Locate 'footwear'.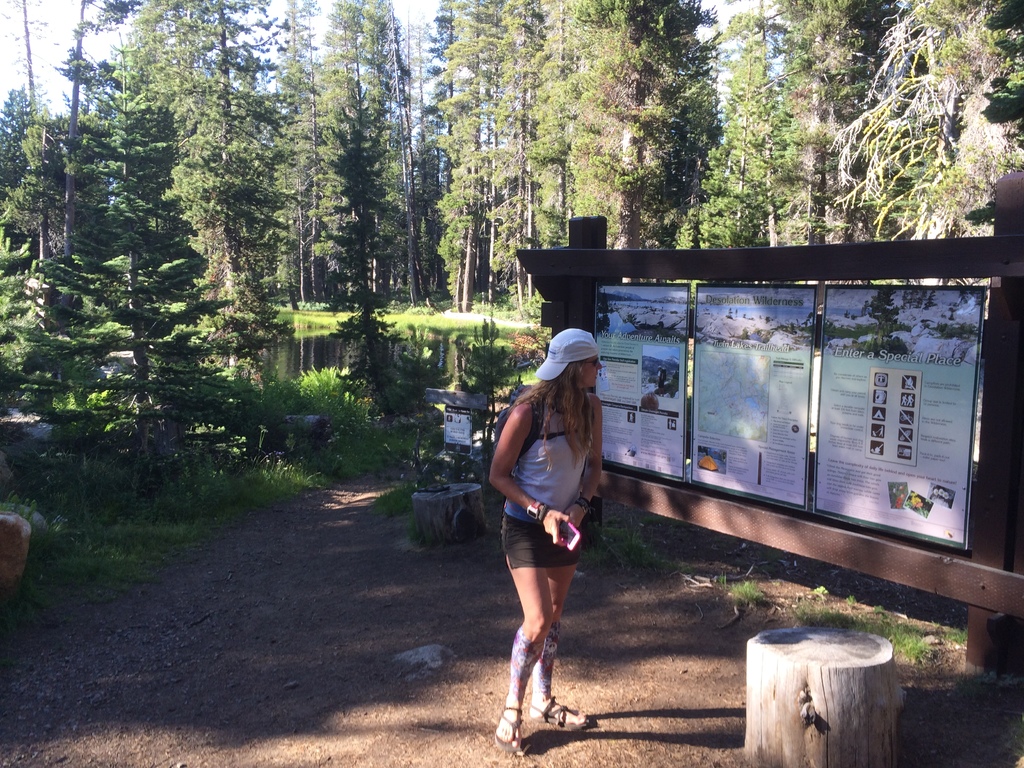
Bounding box: bbox=(490, 715, 525, 748).
